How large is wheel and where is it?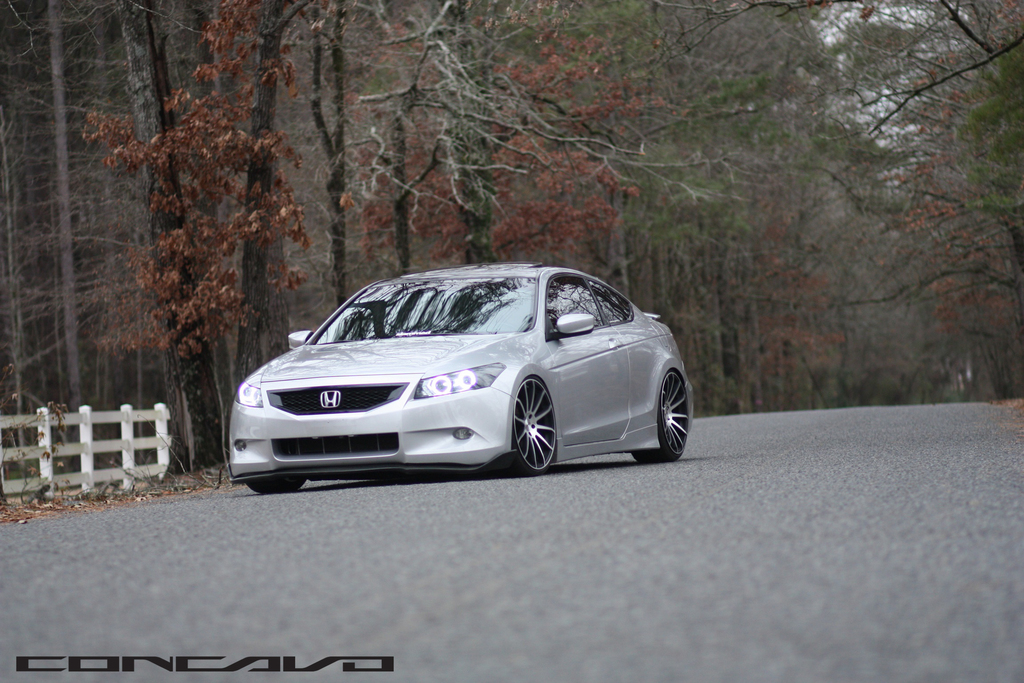
Bounding box: crop(631, 371, 691, 462).
